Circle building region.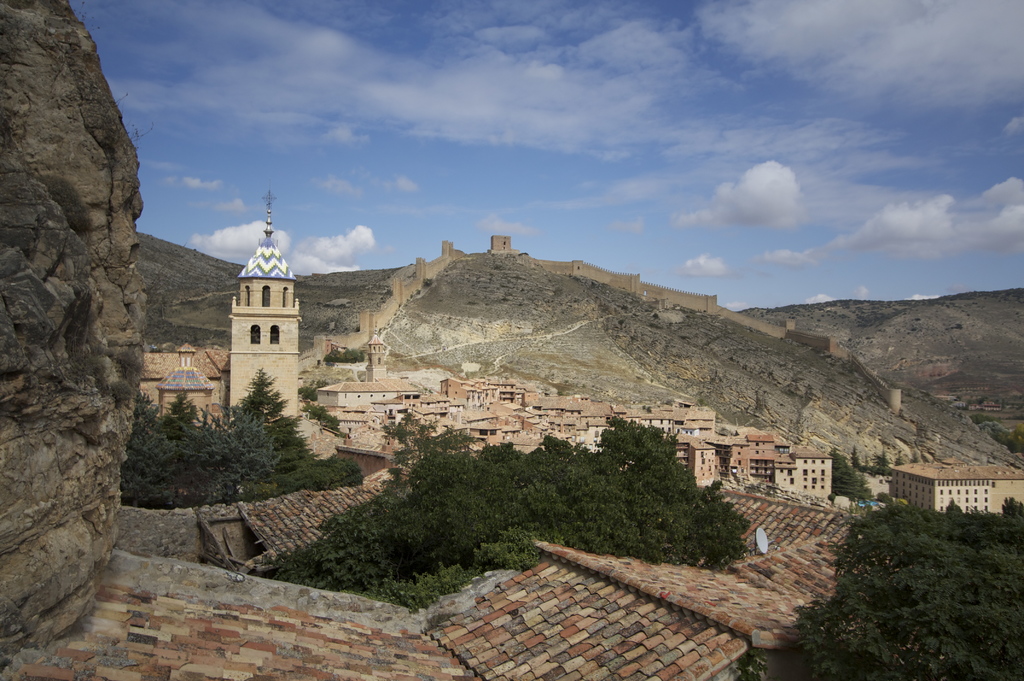
Region: {"x1": 889, "y1": 456, "x2": 1023, "y2": 516}.
